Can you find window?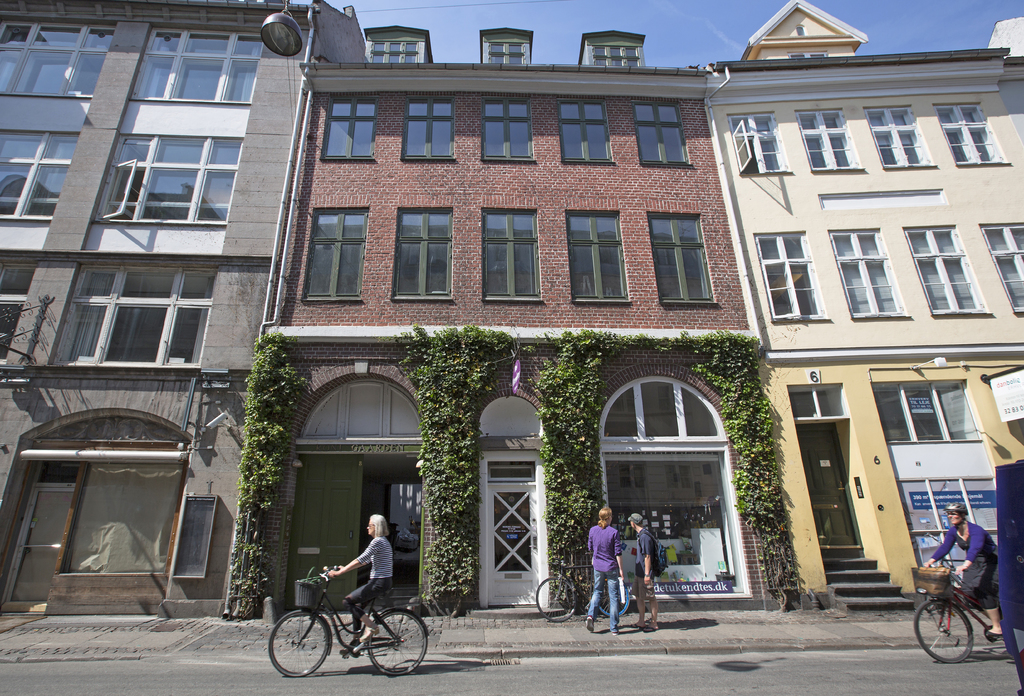
Yes, bounding box: crop(401, 96, 455, 159).
